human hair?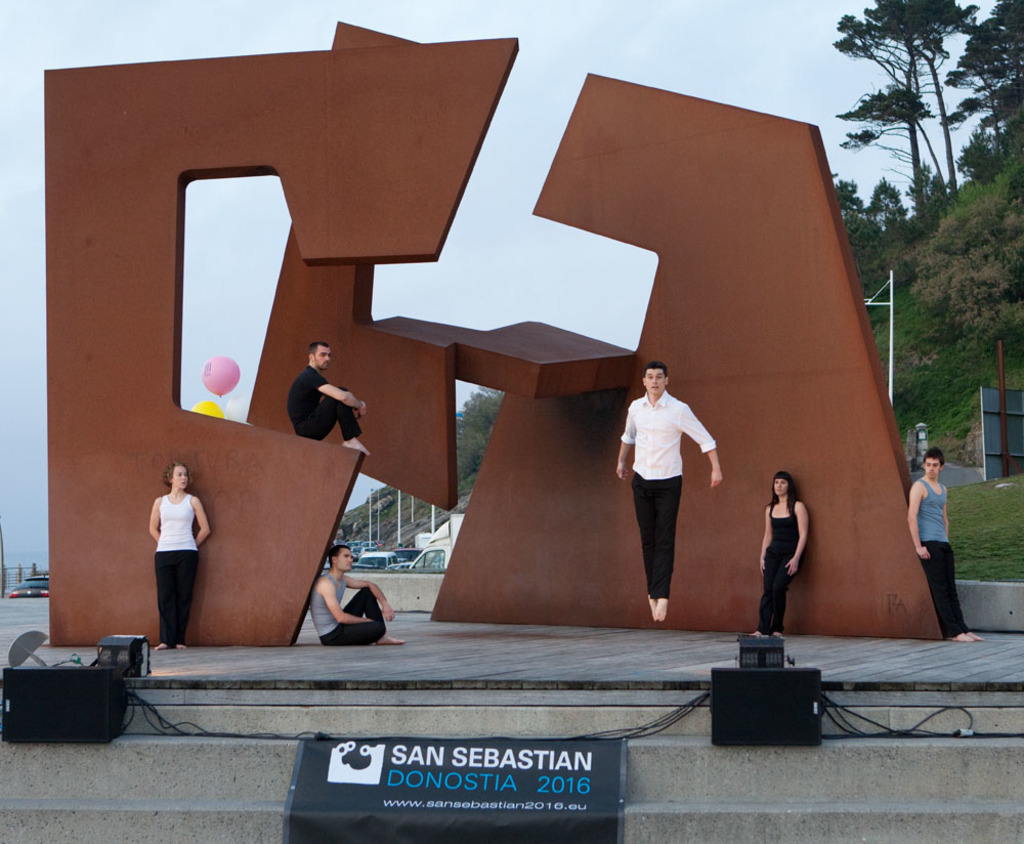
BBox(328, 542, 345, 568)
